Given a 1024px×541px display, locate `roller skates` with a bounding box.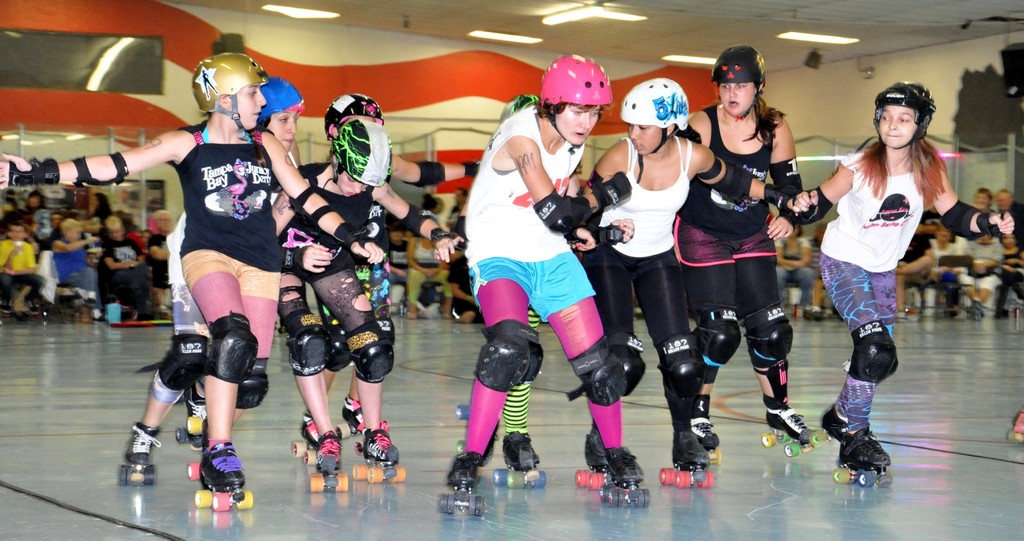
Located: (x1=833, y1=425, x2=893, y2=489).
